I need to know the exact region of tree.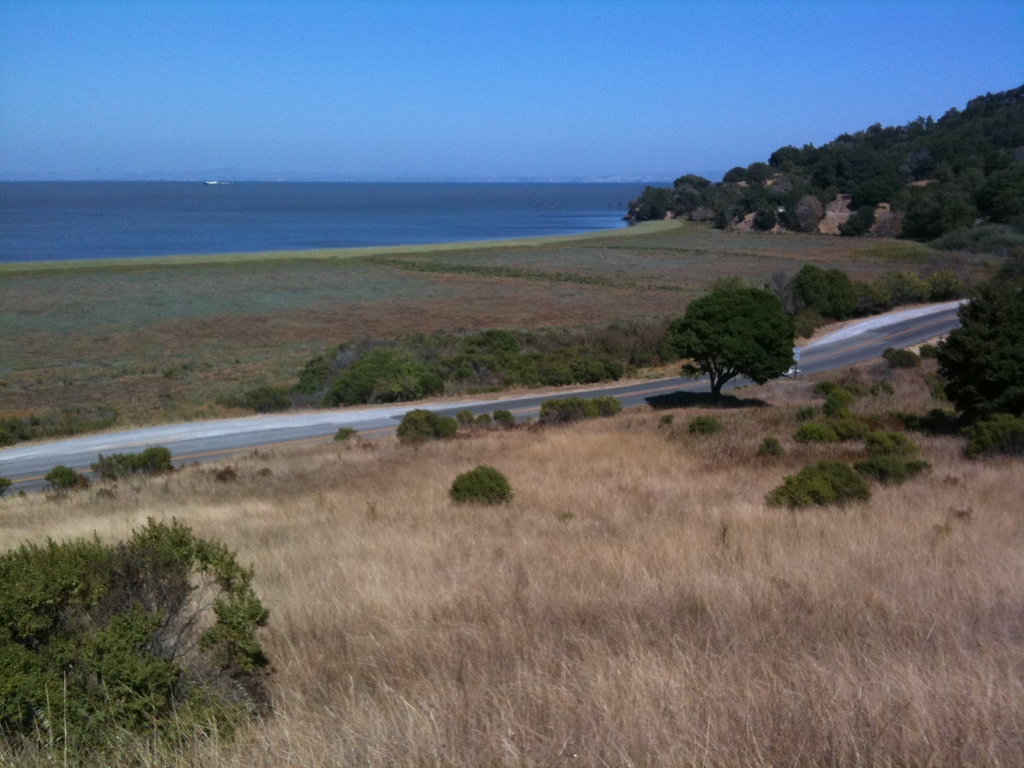
Region: (55, 449, 175, 488).
